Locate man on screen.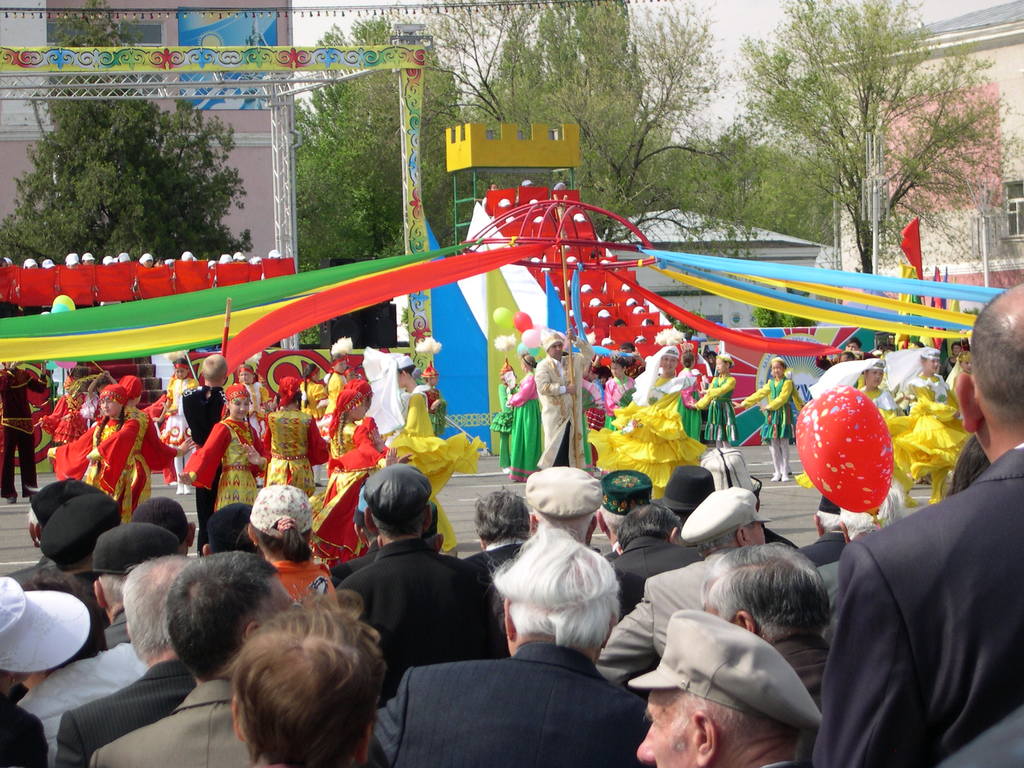
On screen at rect(533, 326, 596, 470).
